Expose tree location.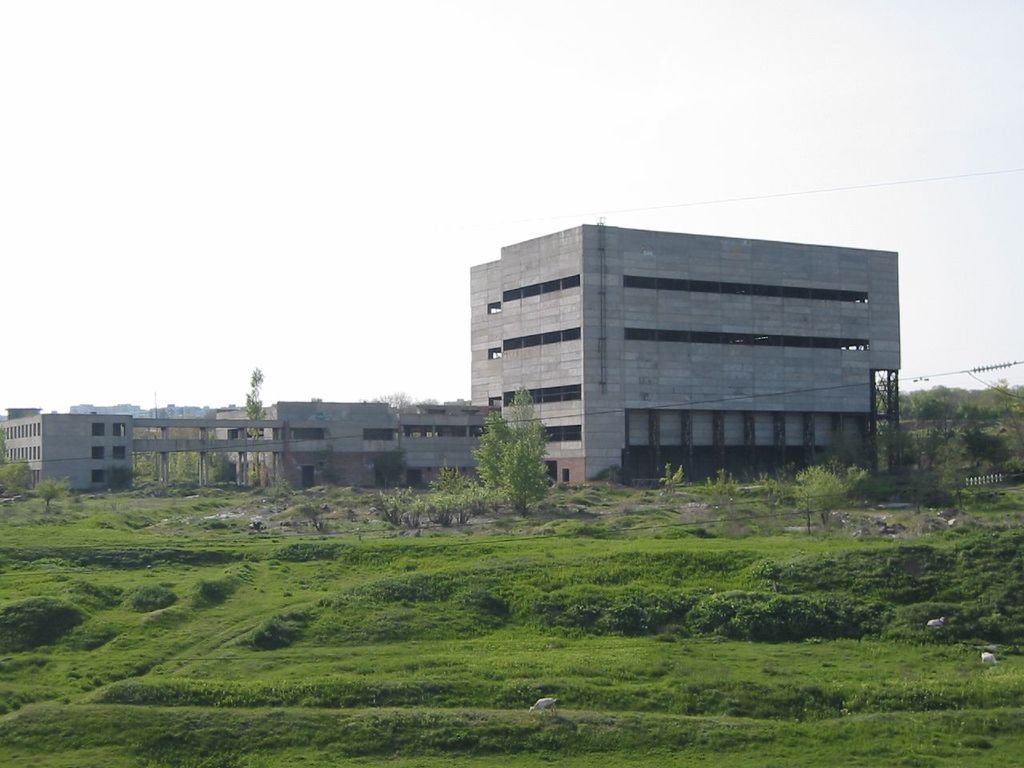
Exposed at x1=239, y1=363, x2=262, y2=414.
